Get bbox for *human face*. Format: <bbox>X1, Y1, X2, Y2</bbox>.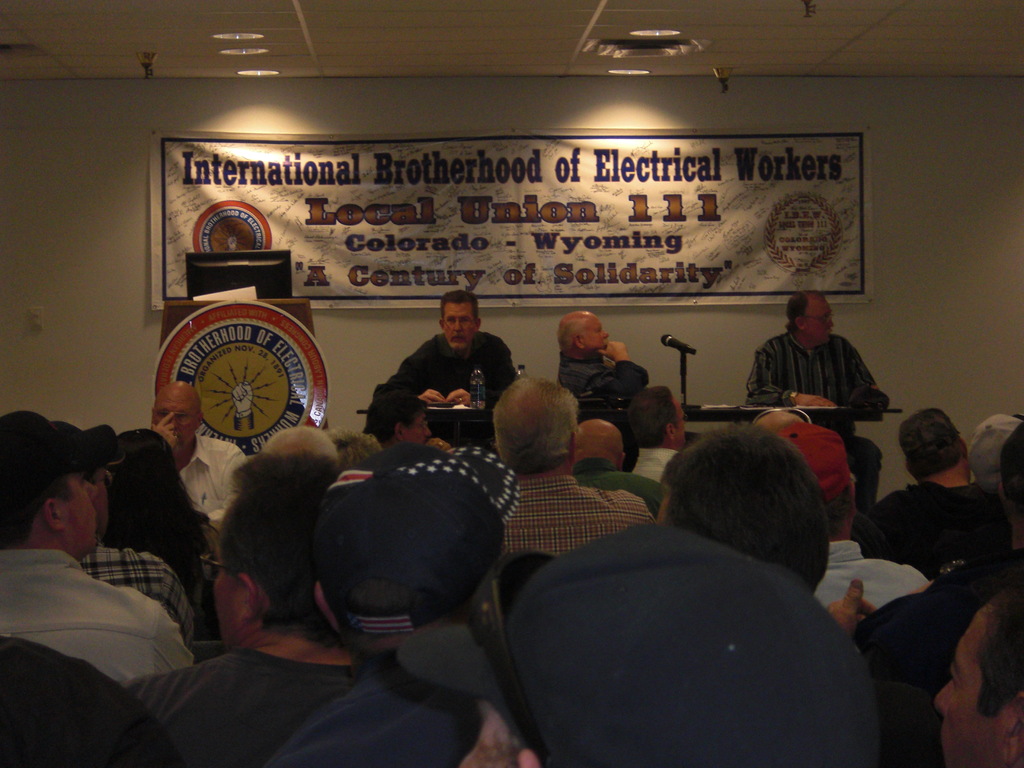
<bbox>63, 483, 97, 557</bbox>.
